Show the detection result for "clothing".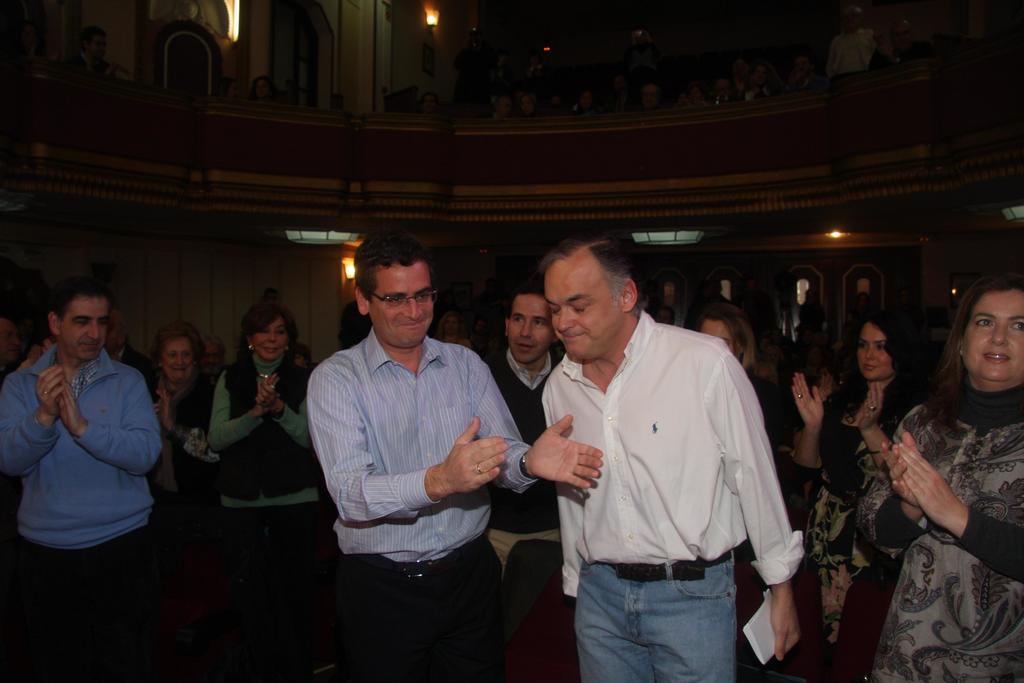
535,315,811,682.
